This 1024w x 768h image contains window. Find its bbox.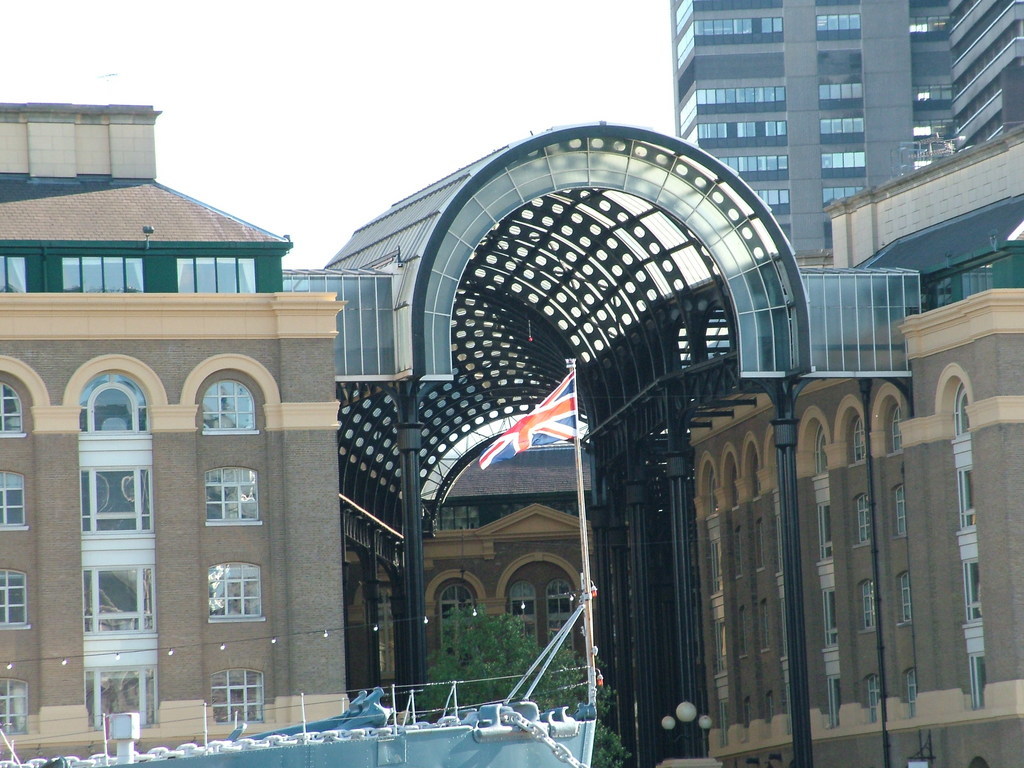
(0, 568, 31, 630).
